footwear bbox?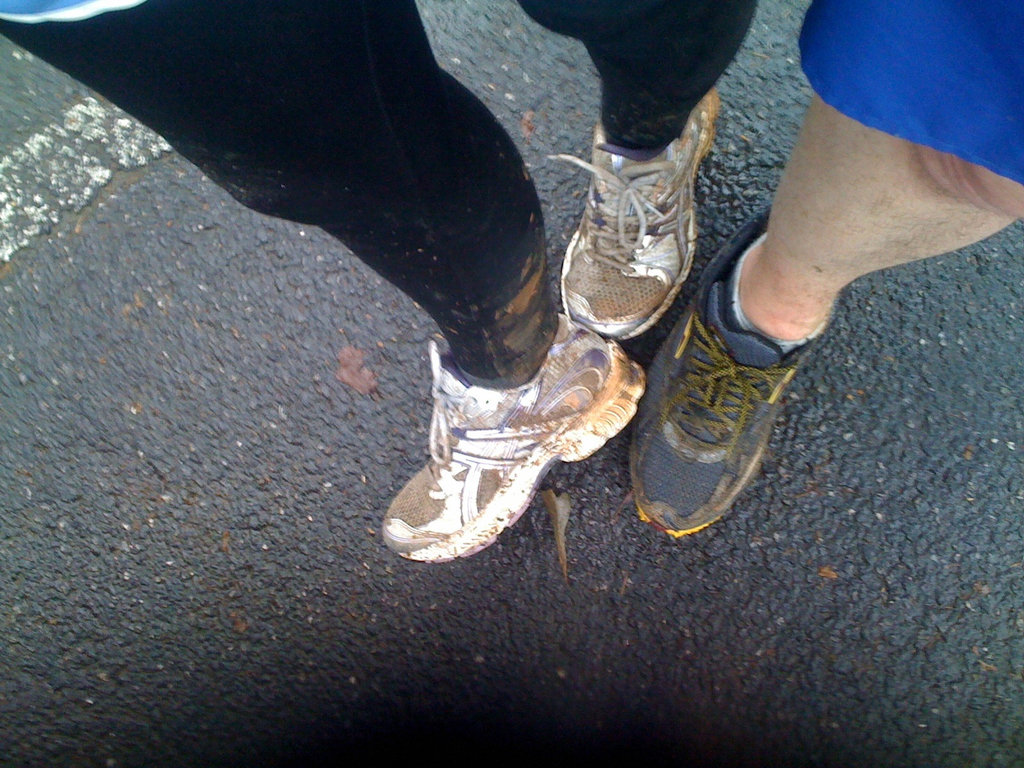
left=545, top=87, right=721, bottom=342
